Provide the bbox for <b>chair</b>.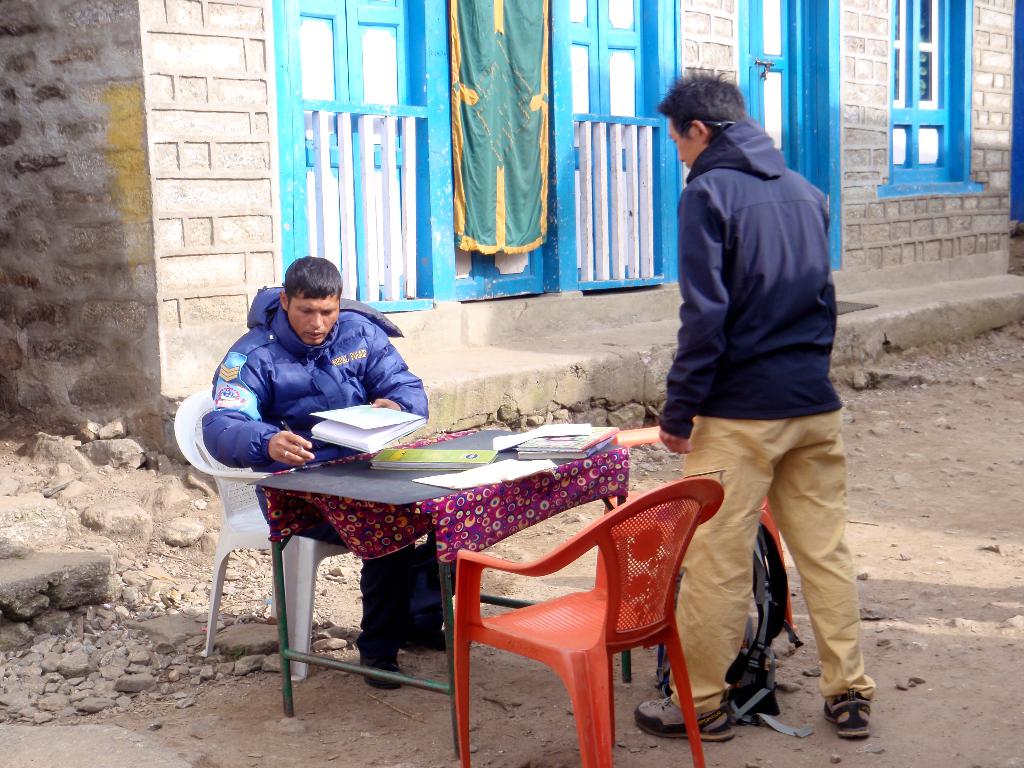
(x1=436, y1=483, x2=737, y2=753).
